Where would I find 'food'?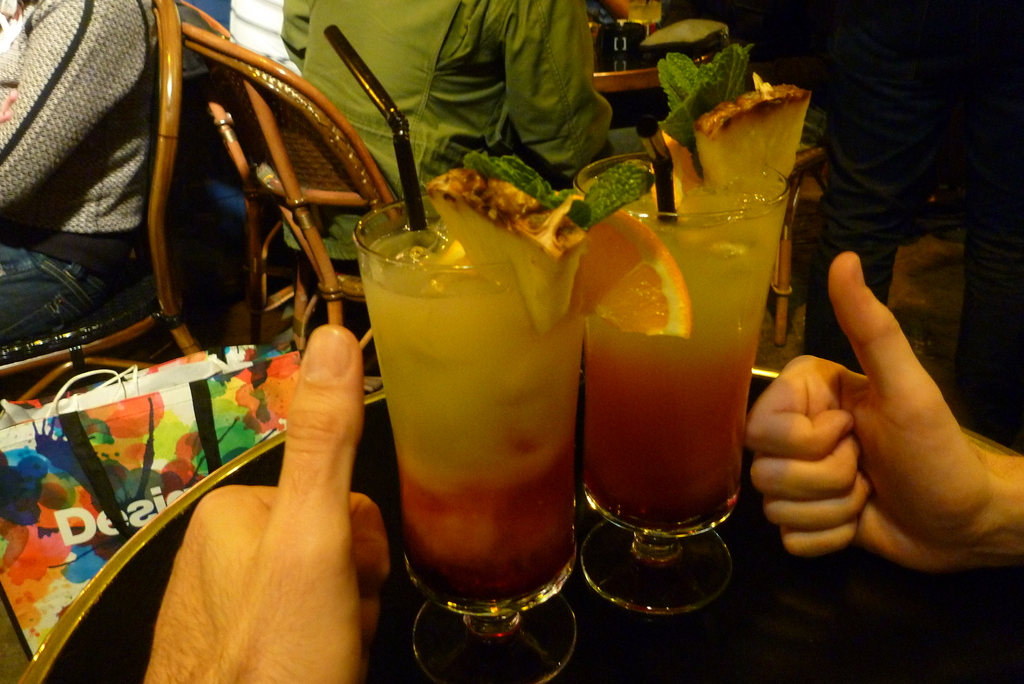
At 652 38 811 208.
